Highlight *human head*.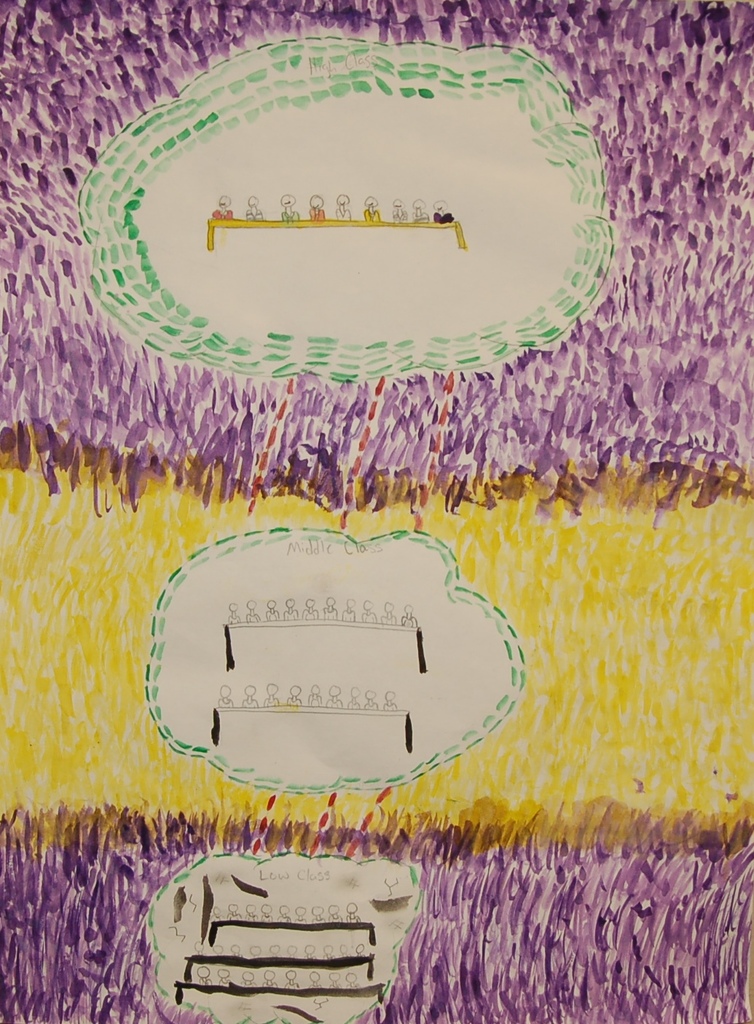
Highlighted region: (251, 943, 263, 955).
